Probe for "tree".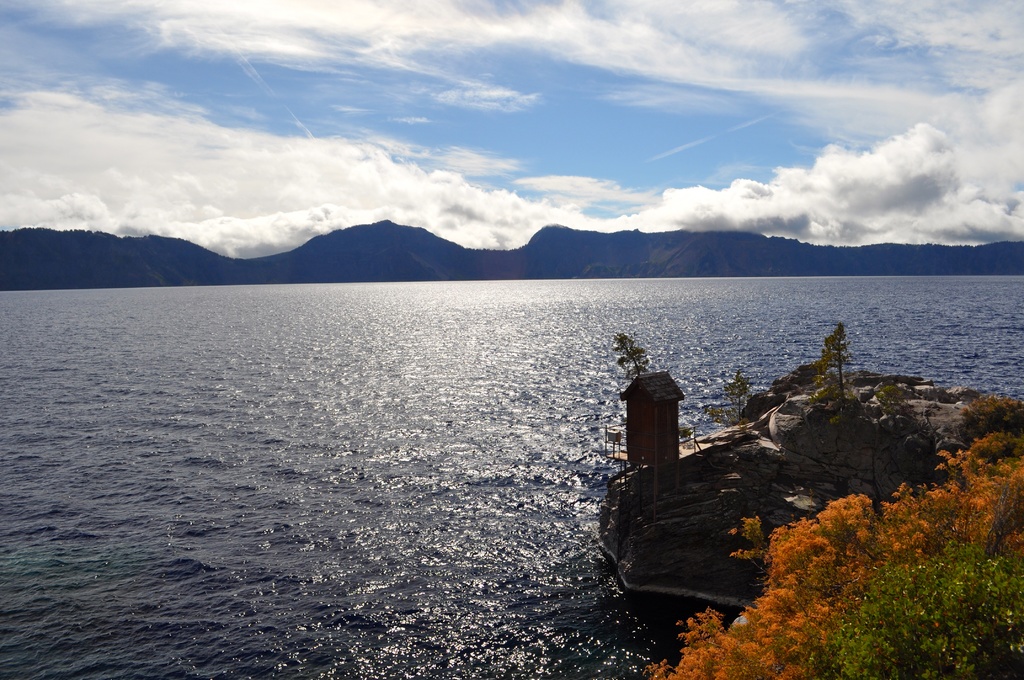
Probe result: locate(720, 367, 755, 418).
